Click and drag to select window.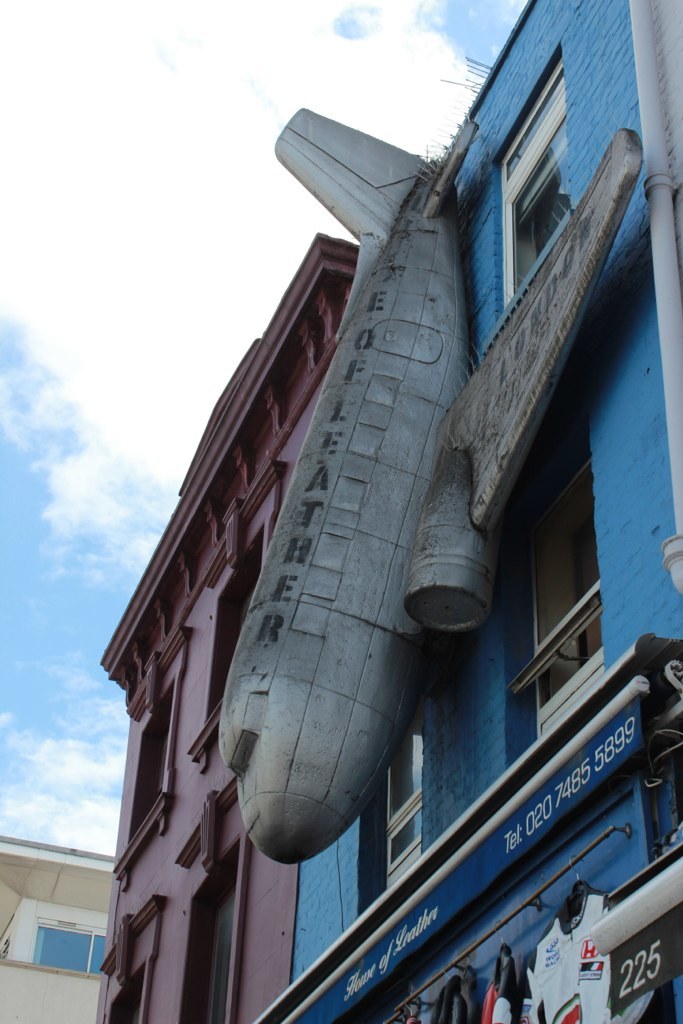
Selection: x1=507 y1=38 x2=568 y2=293.
